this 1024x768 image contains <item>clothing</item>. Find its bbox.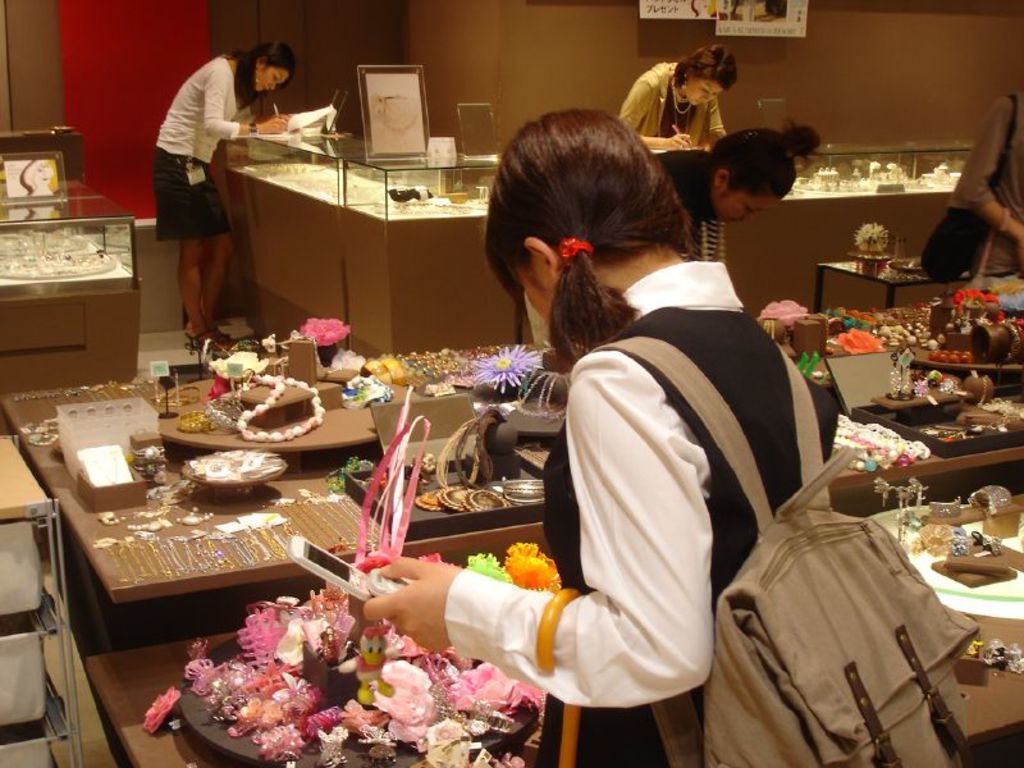
bbox(623, 58, 724, 146).
